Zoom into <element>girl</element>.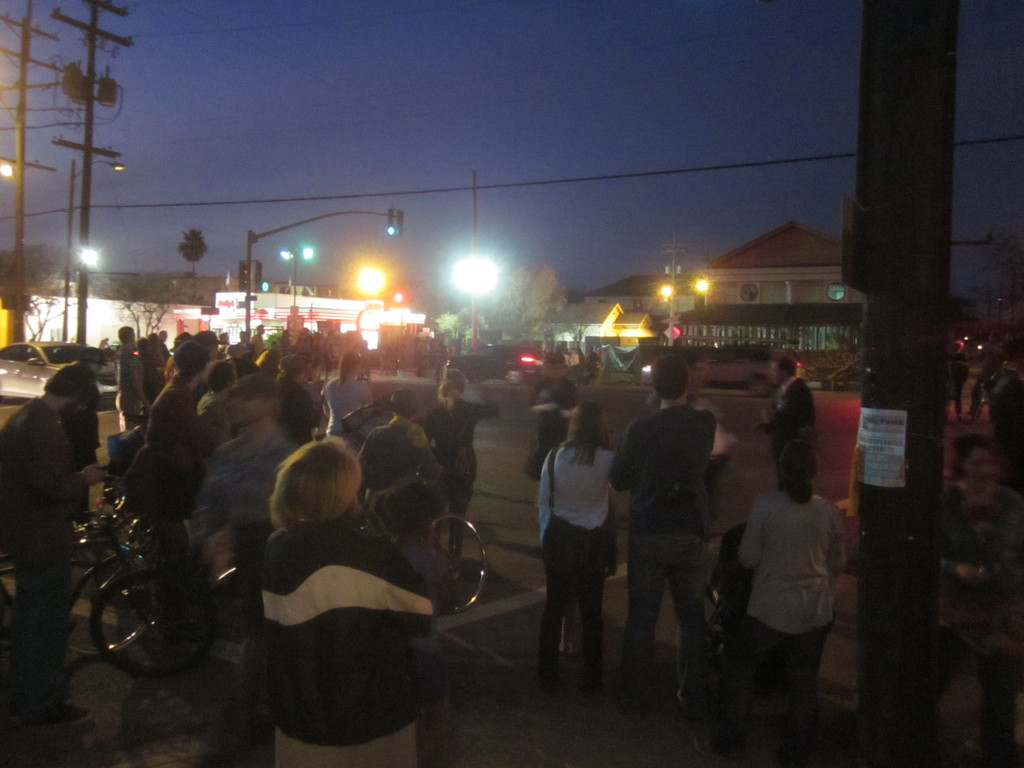
Zoom target: x1=545, y1=391, x2=624, y2=685.
